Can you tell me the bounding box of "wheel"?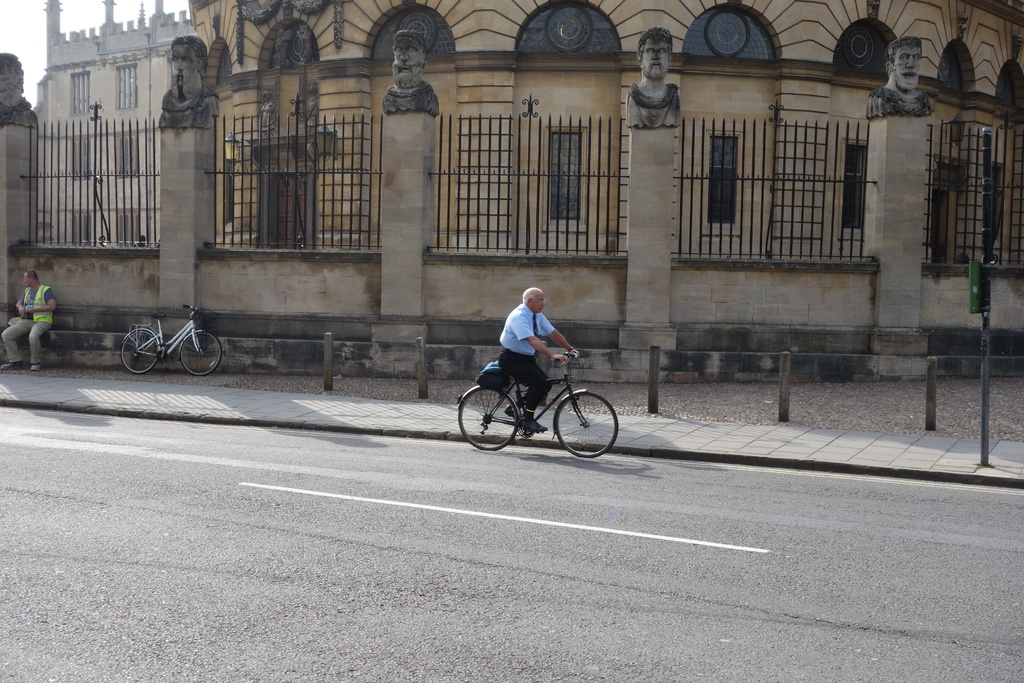
l=552, t=390, r=620, b=461.
